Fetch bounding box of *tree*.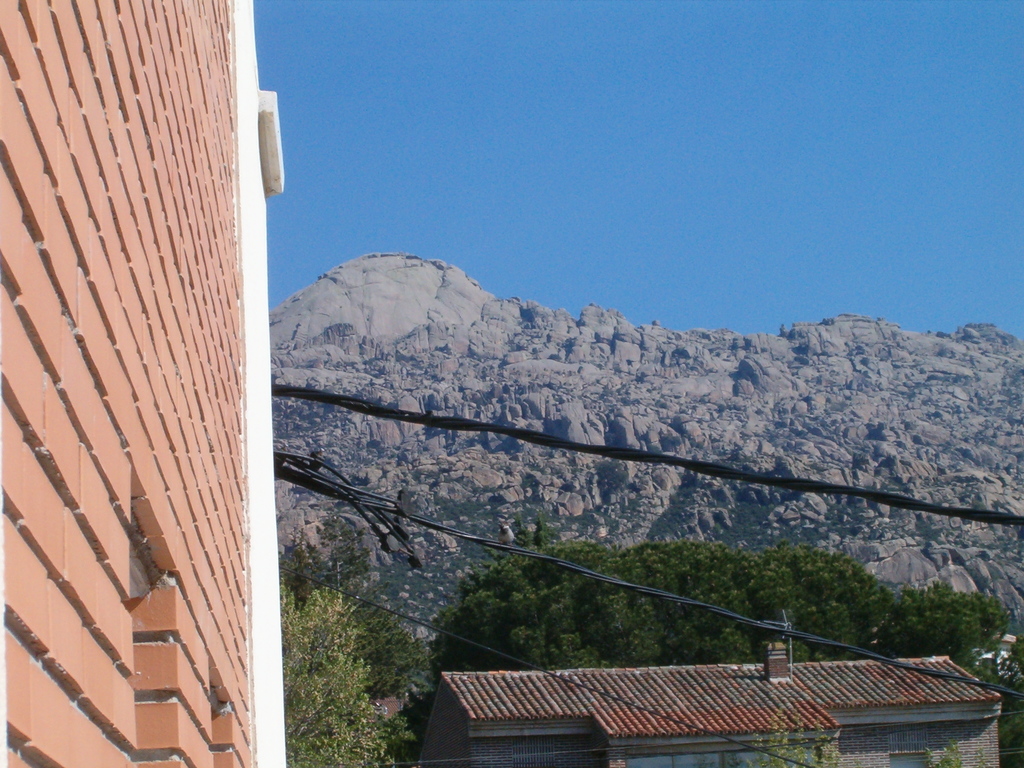
Bbox: 279,578,394,765.
